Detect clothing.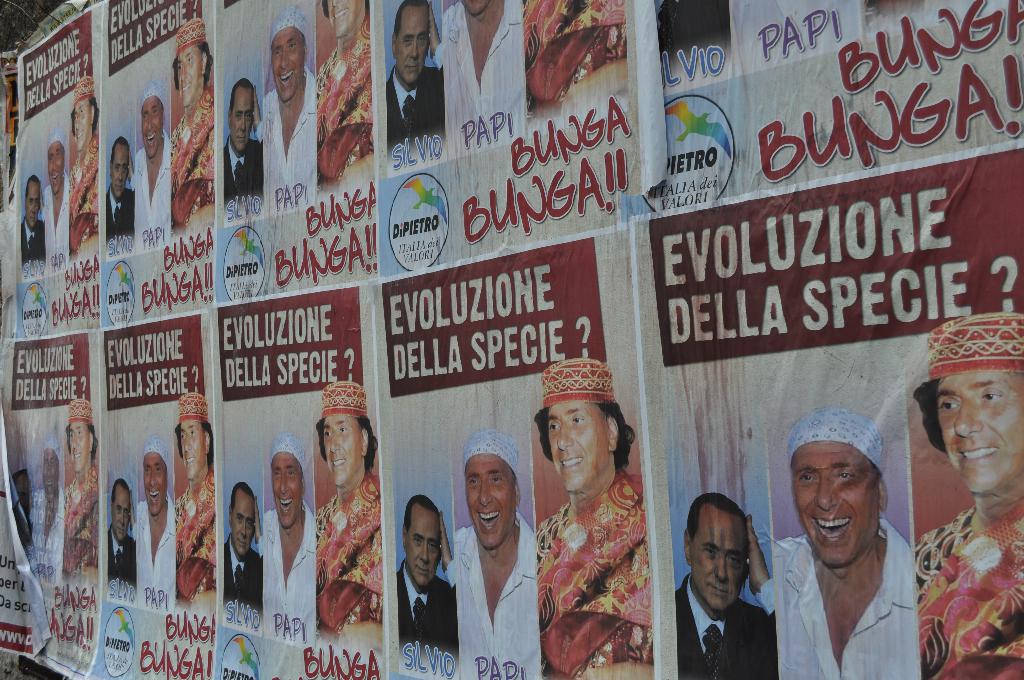
Detected at [104,189,141,252].
